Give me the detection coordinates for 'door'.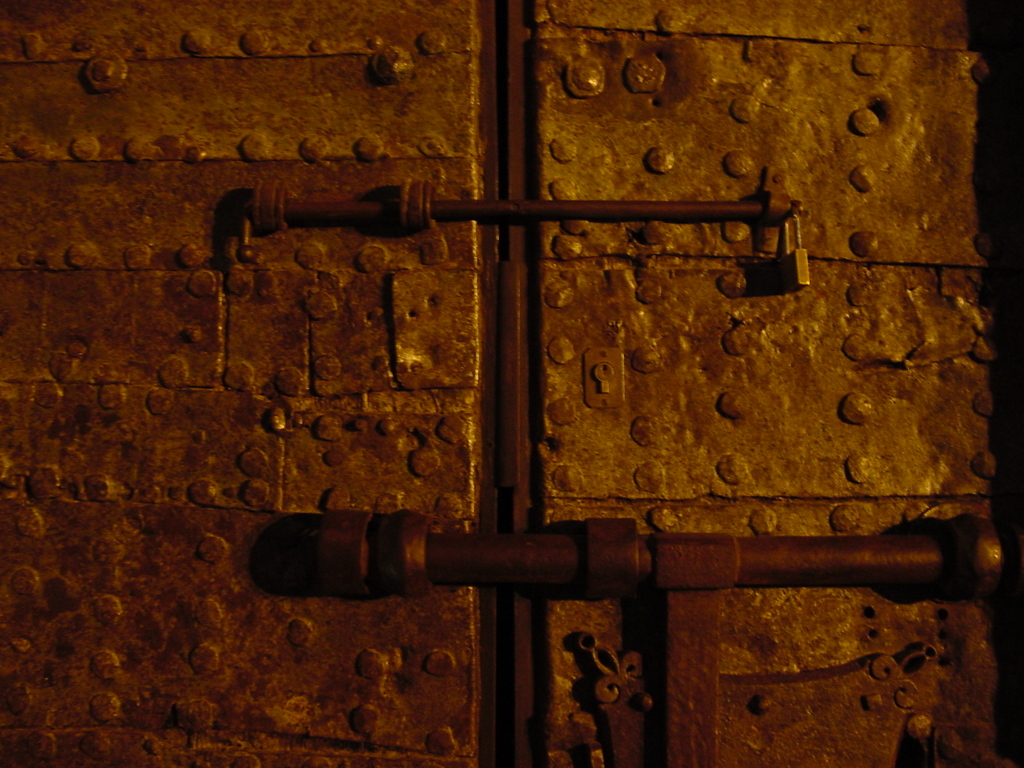
locate(0, 0, 1023, 767).
